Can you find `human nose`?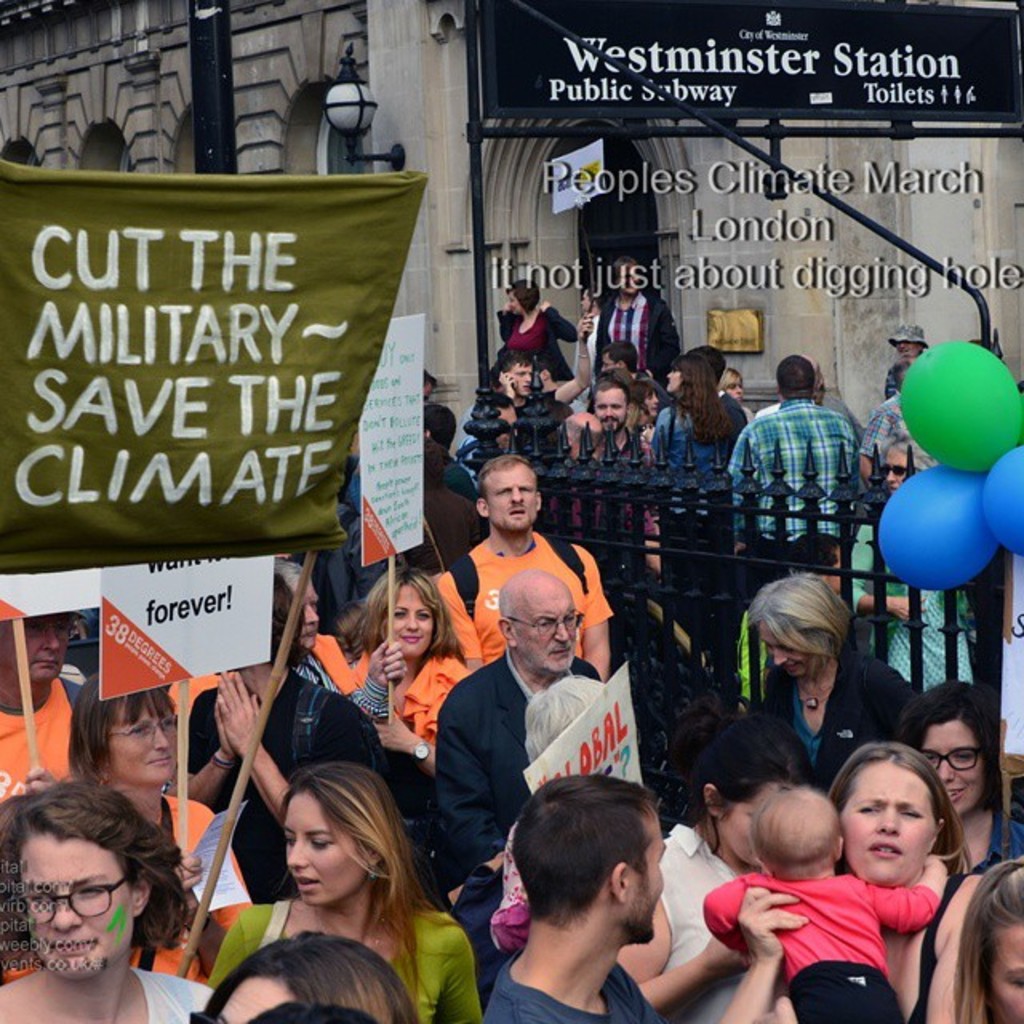
Yes, bounding box: select_region(525, 373, 531, 382).
